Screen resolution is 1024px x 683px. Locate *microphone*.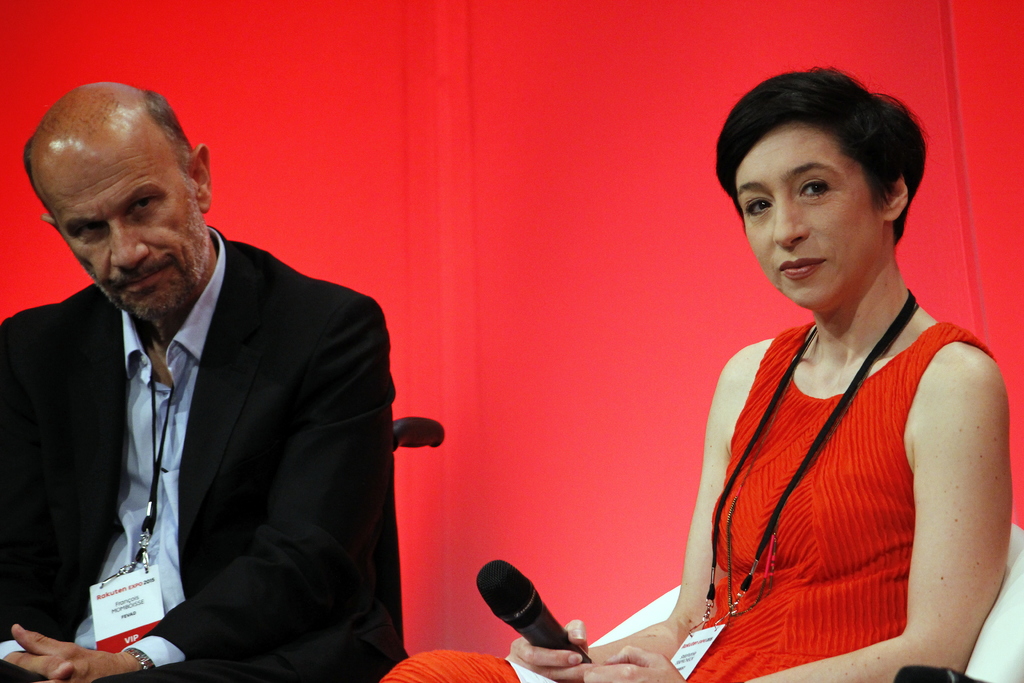
bbox=[892, 661, 1000, 682].
